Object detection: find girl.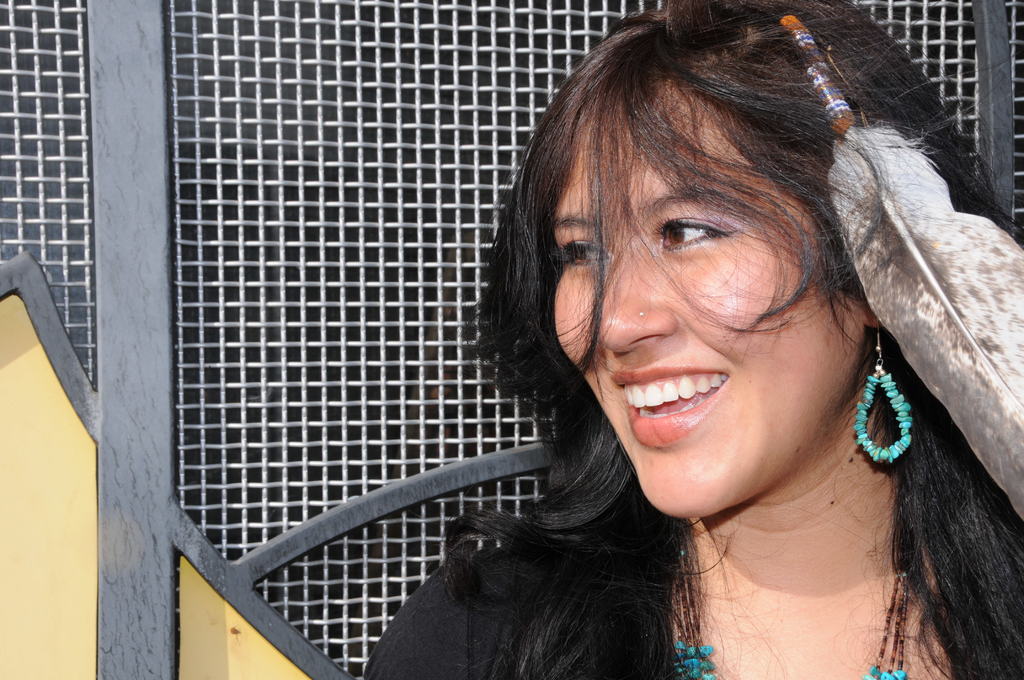
bbox=[358, 0, 1023, 679].
